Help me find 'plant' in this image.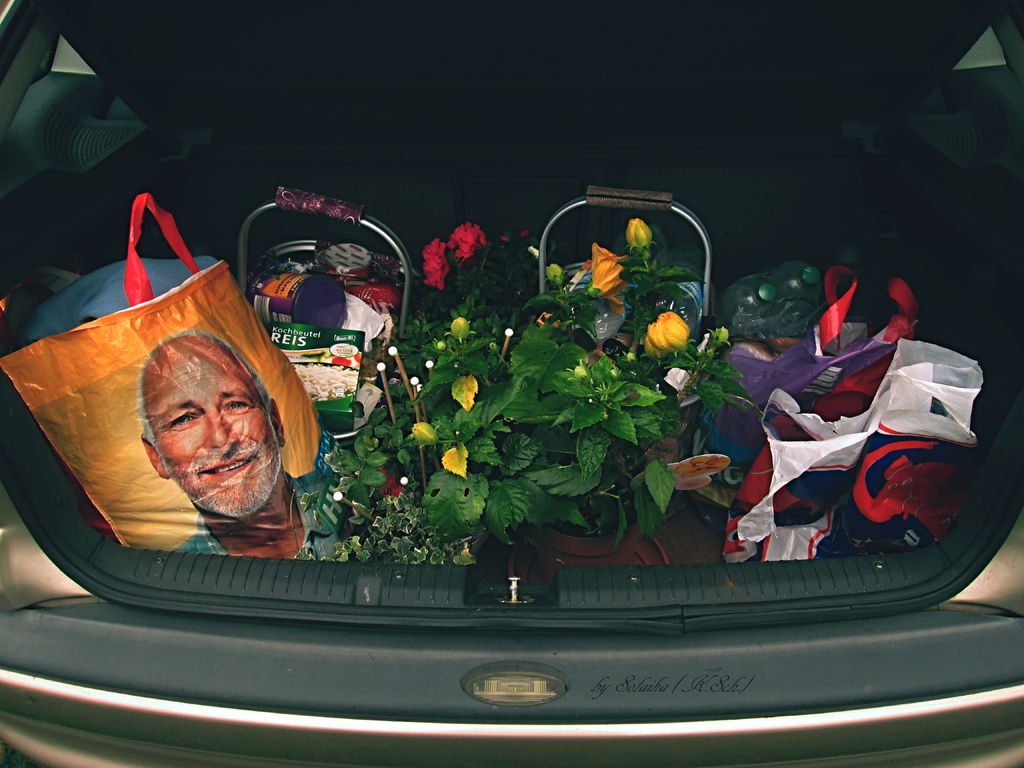
Found it: (x1=341, y1=177, x2=744, y2=593).
